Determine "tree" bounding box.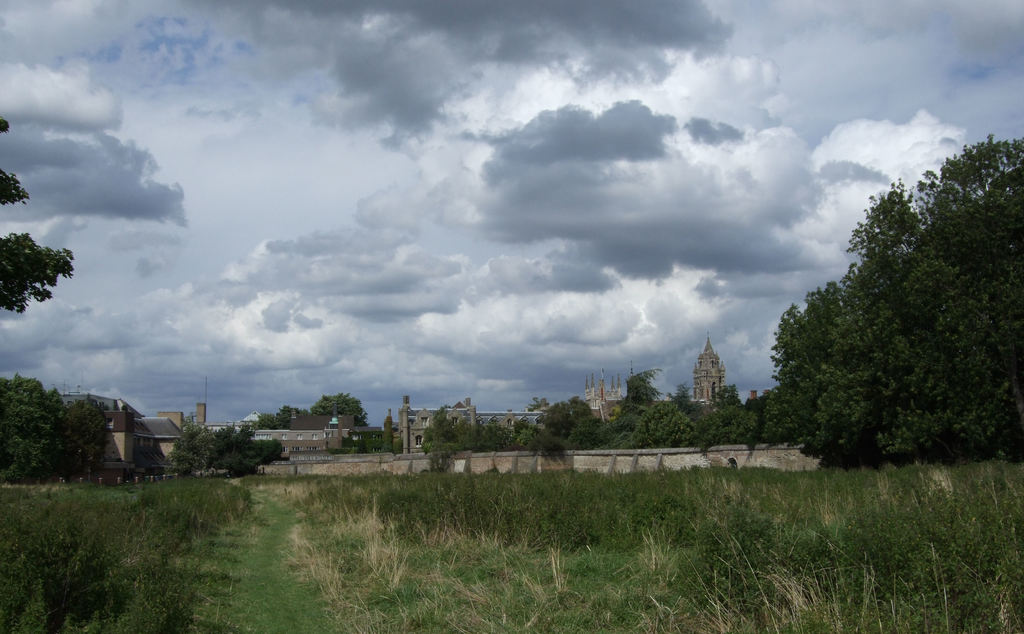
Determined: BBox(312, 393, 370, 427).
